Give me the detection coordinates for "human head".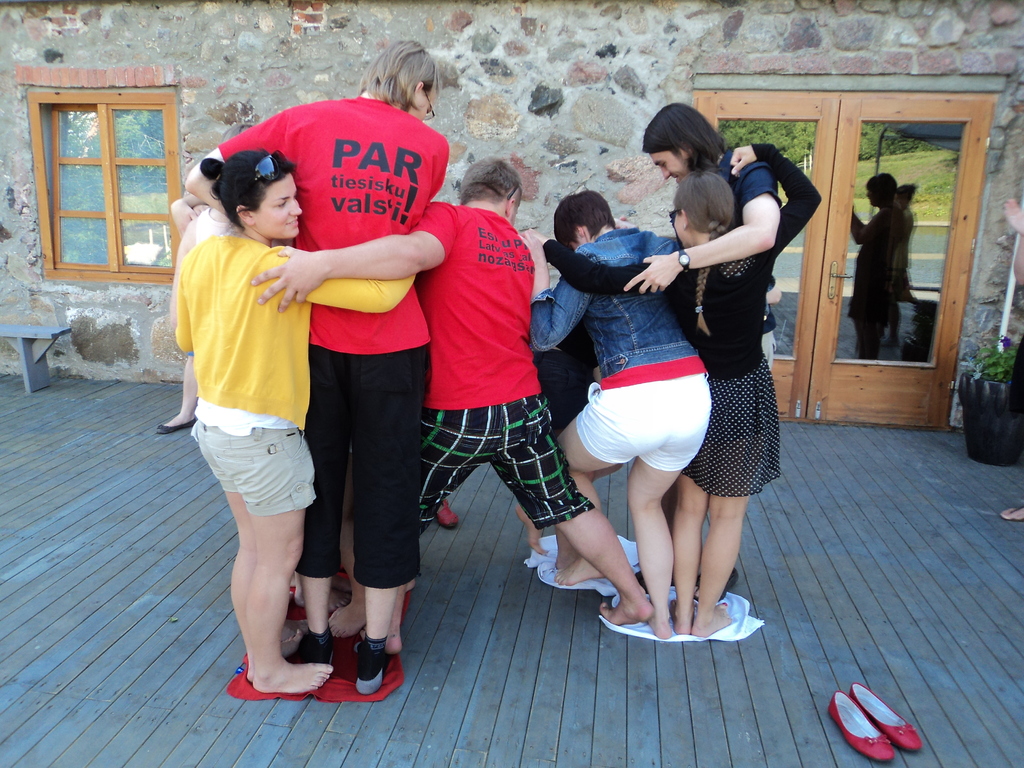
rect(641, 104, 726, 182).
